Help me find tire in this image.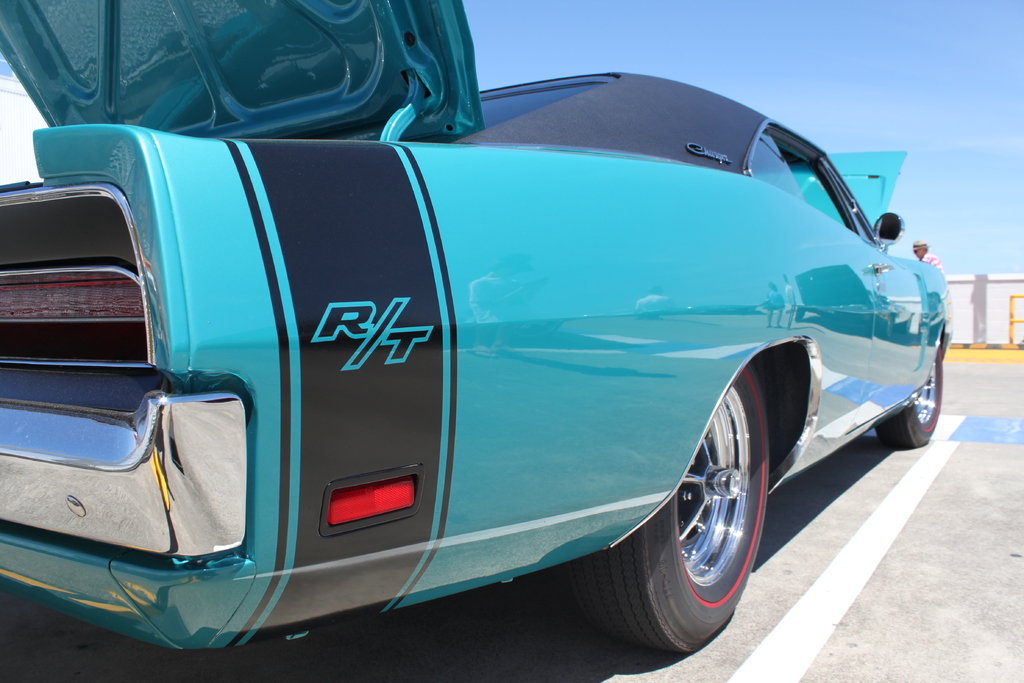
Found it: (874, 335, 945, 454).
